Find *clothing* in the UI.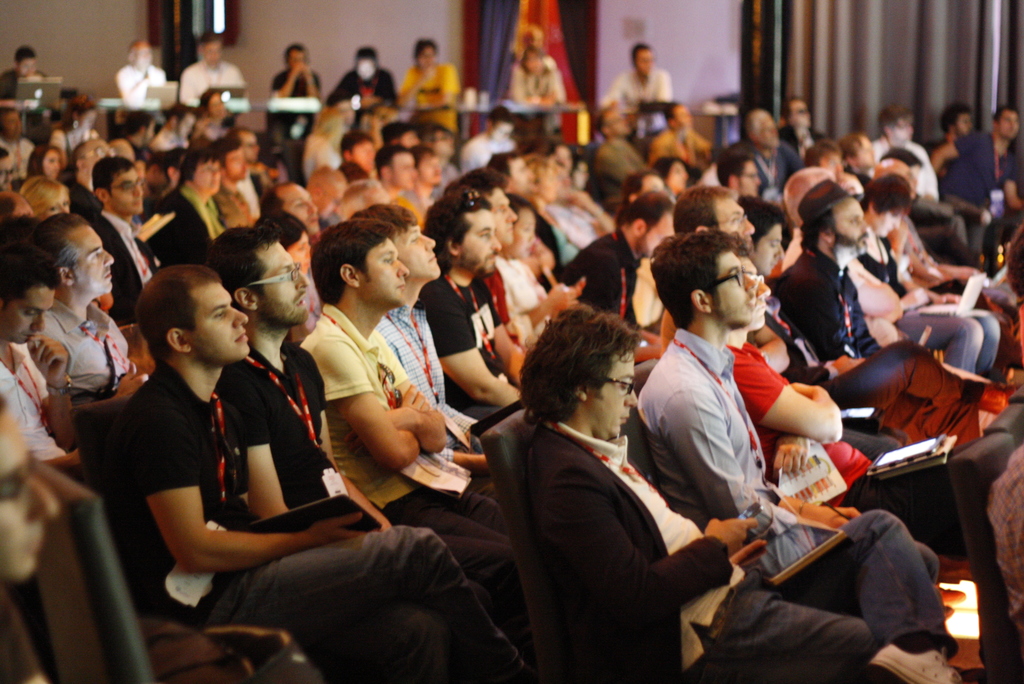
UI element at [x1=170, y1=60, x2=252, y2=111].
